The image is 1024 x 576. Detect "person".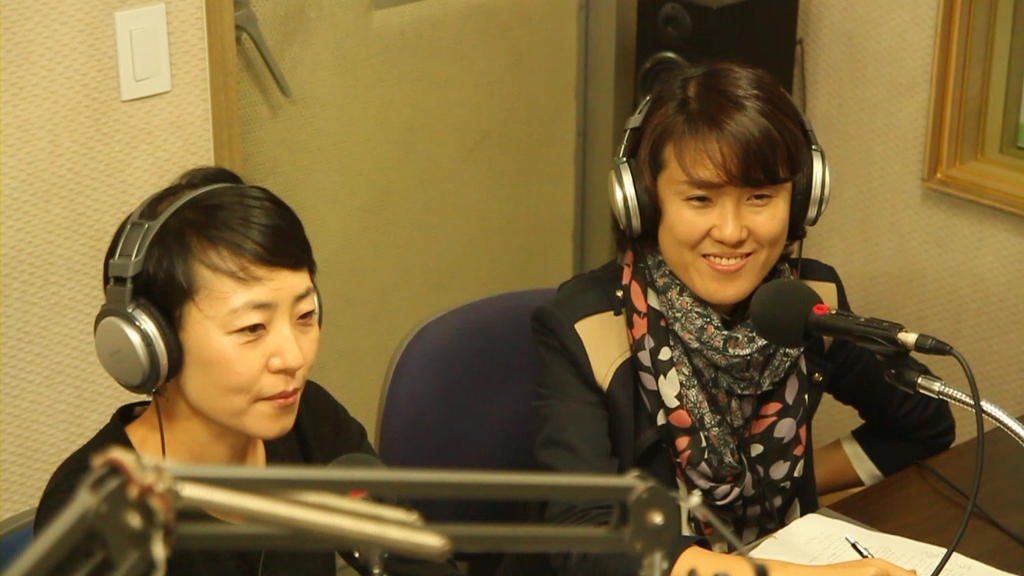
Detection: <region>532, 54, 958, 575</region>.
